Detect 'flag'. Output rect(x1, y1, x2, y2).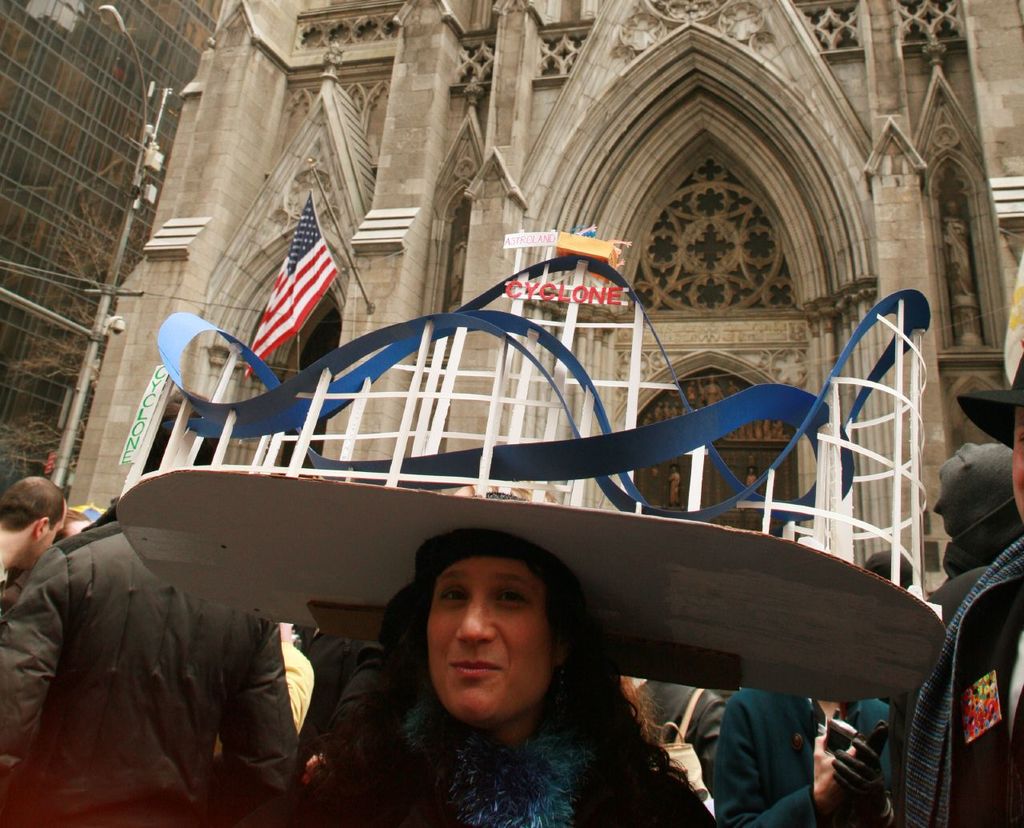
rect(245, 190, 339, 381).
